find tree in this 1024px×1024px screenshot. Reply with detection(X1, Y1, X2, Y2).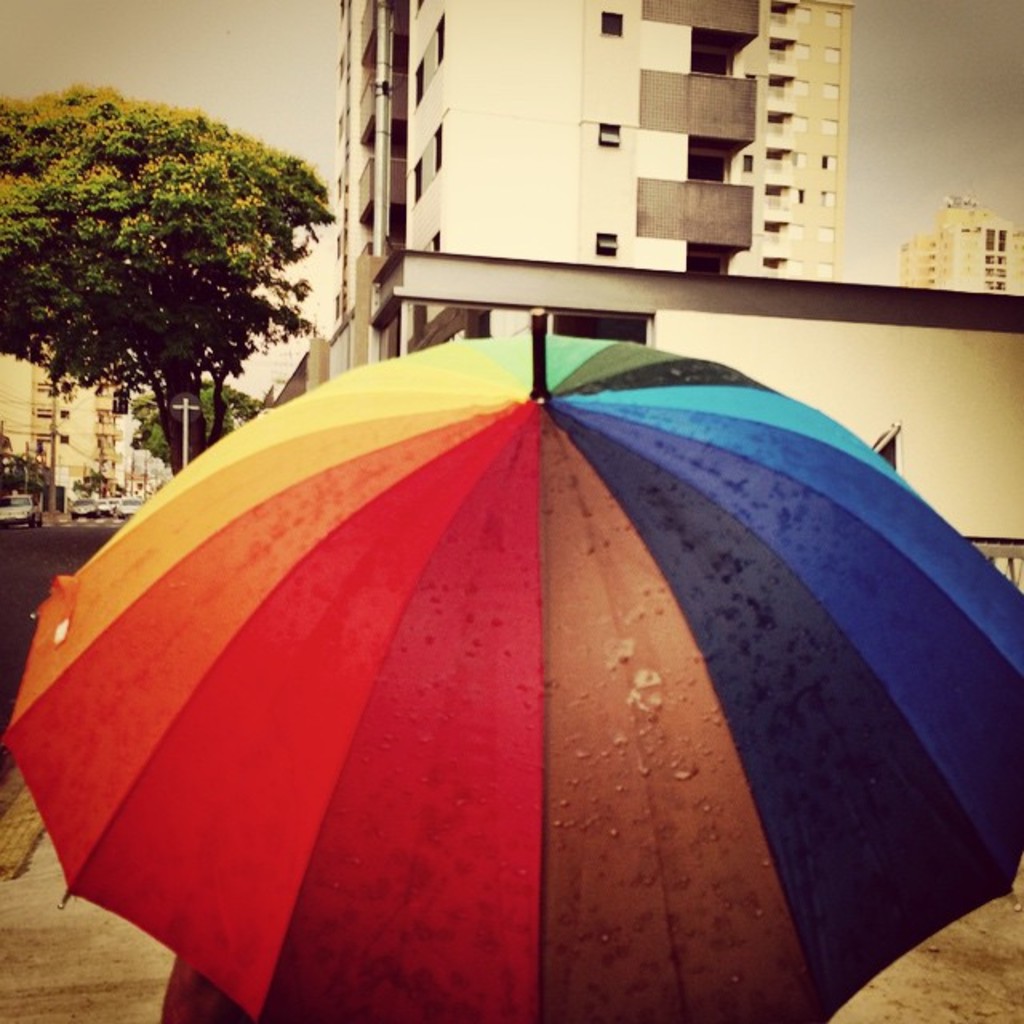
detection(131, 373, 283, 464).
